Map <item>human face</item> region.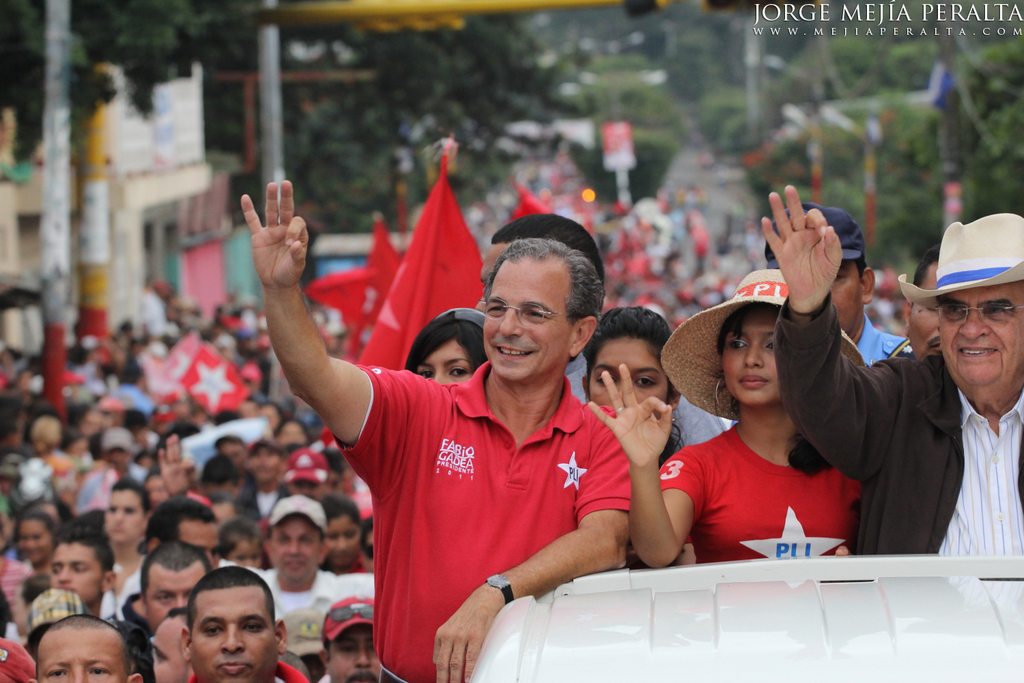
Mapped to pyautogui.locateOnScreen(485, 261, 574, 380).
